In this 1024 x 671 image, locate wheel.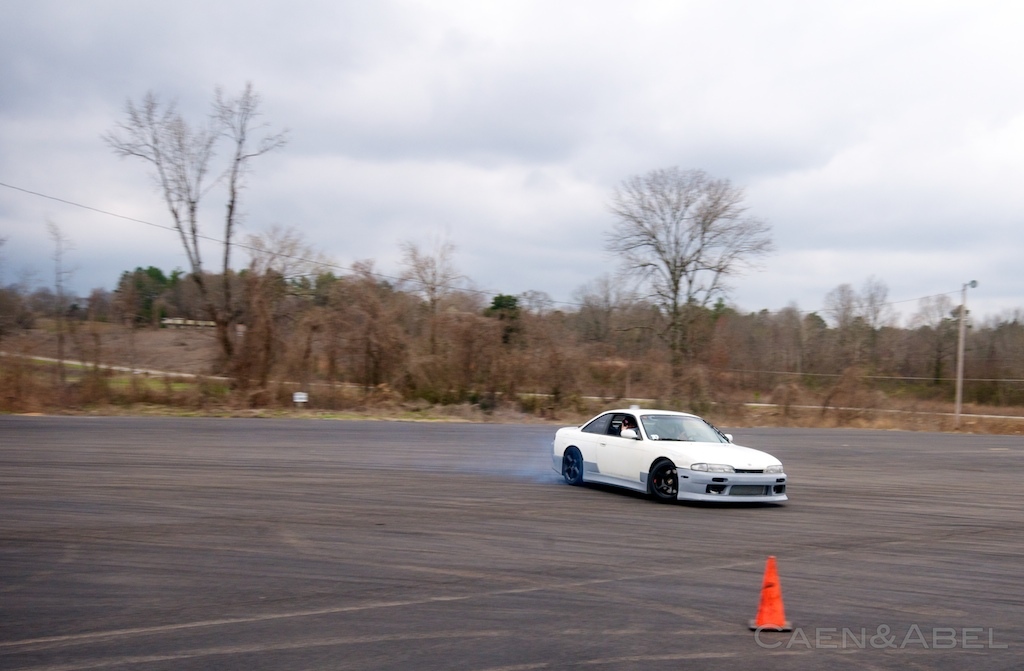
Bounding box: <box>566,453,579,489</box>.
